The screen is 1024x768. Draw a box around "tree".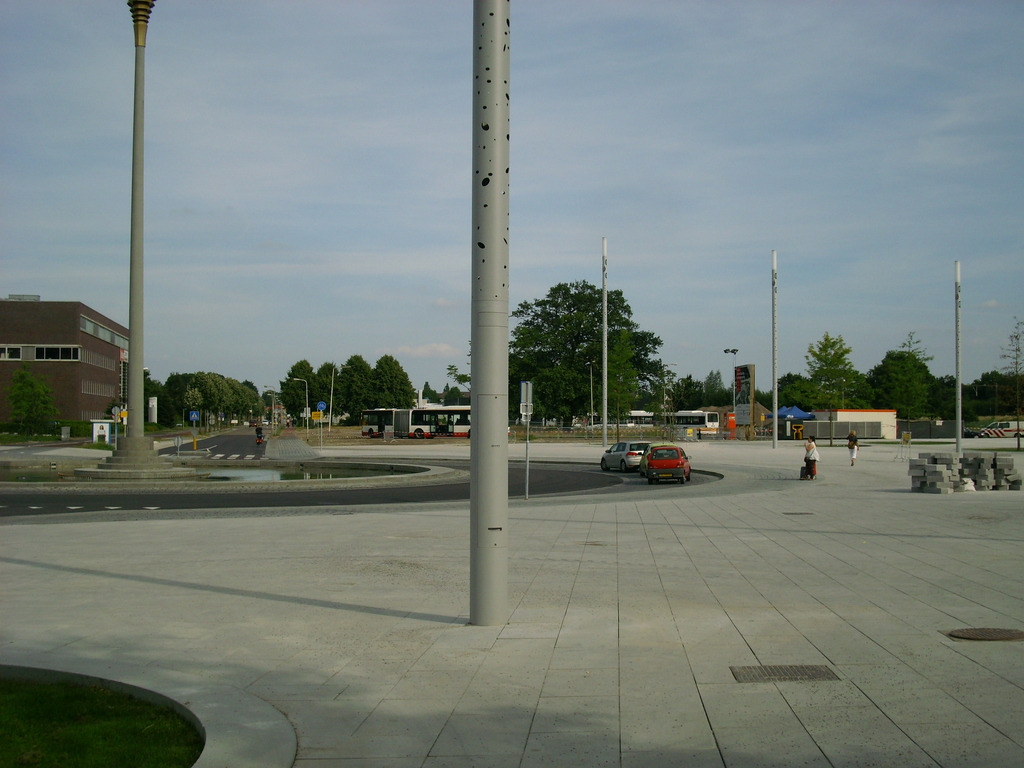
(967,321,1023,421).
